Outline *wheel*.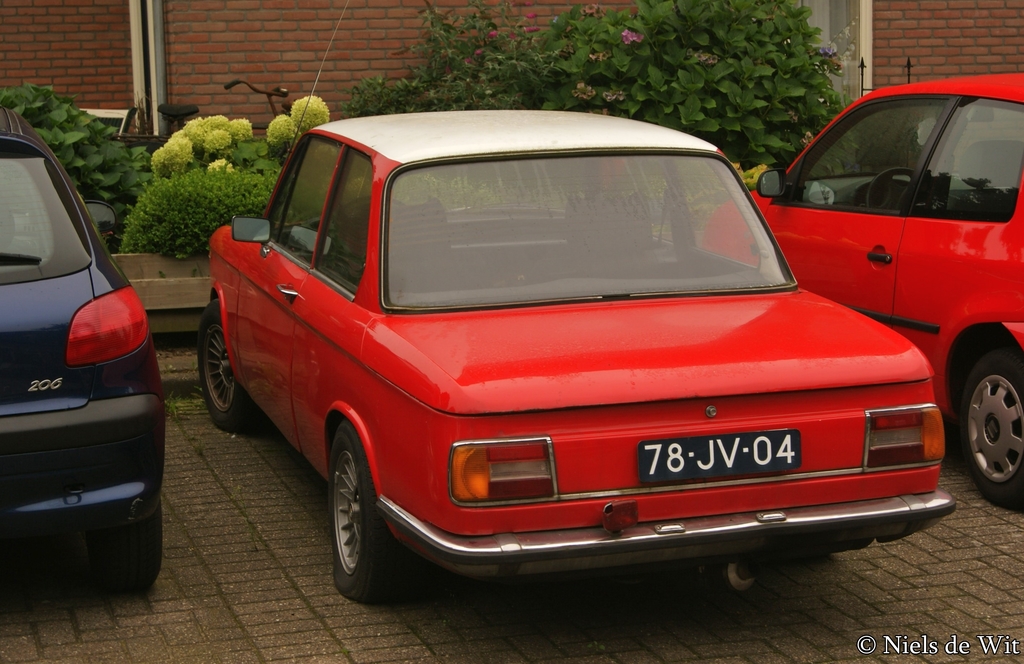
Outline: (x1=331, y1=425, x2=426, y2=610).
